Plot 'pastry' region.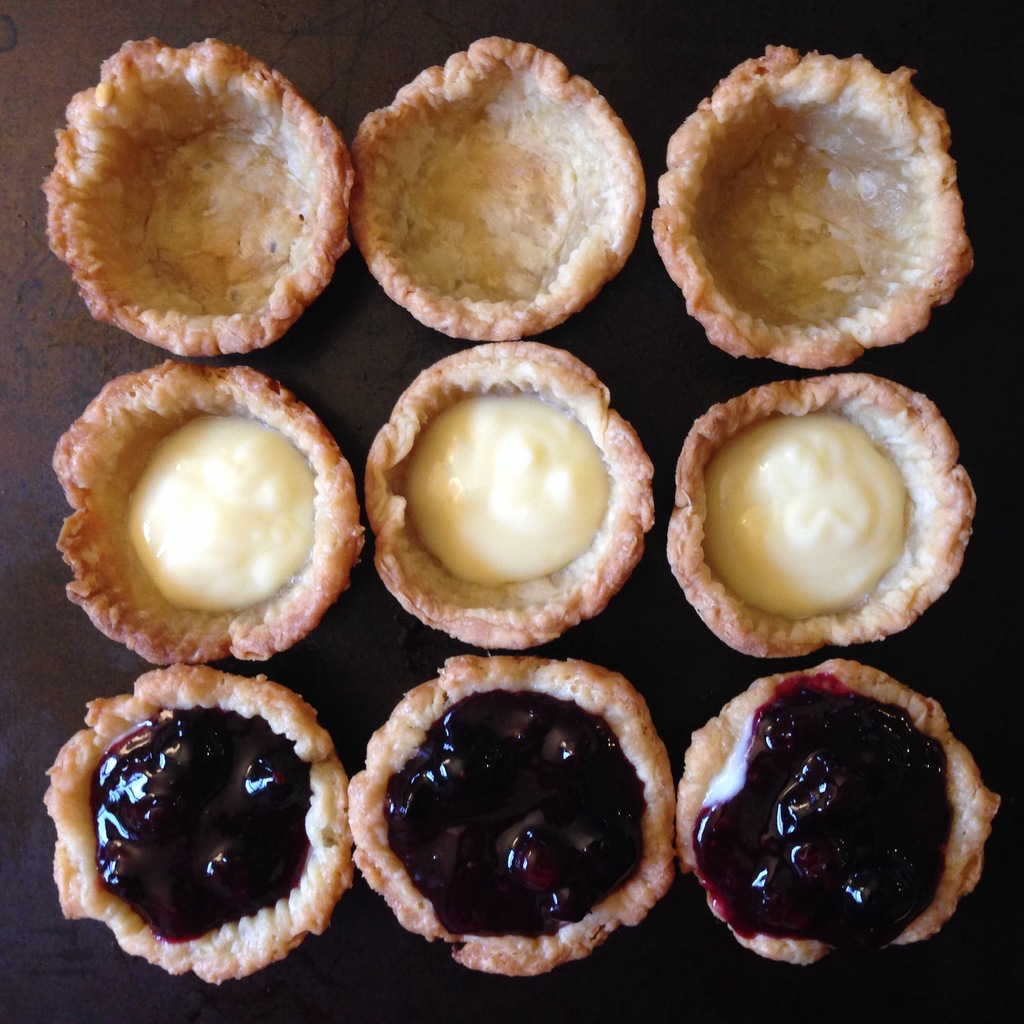
Plotted at l=672, t=664, r=1008, b=963.
